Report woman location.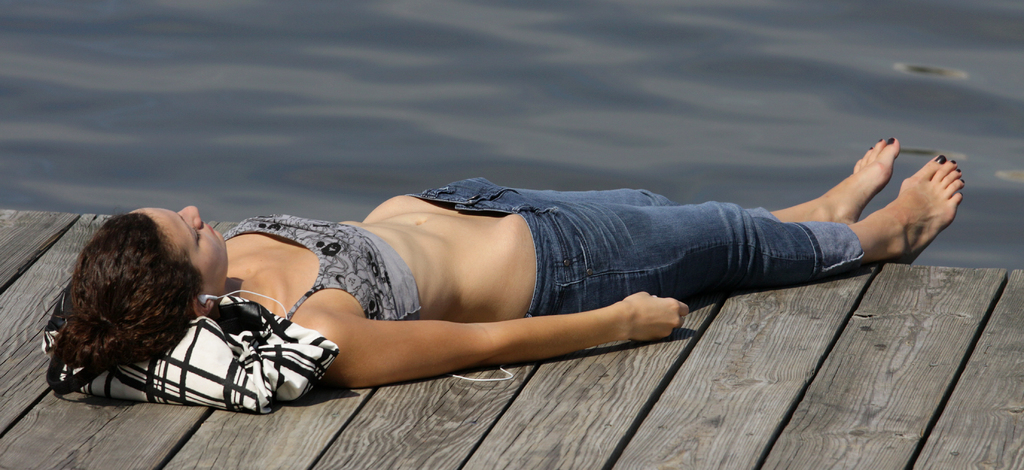
Report: (53, 141, 965, 390).
